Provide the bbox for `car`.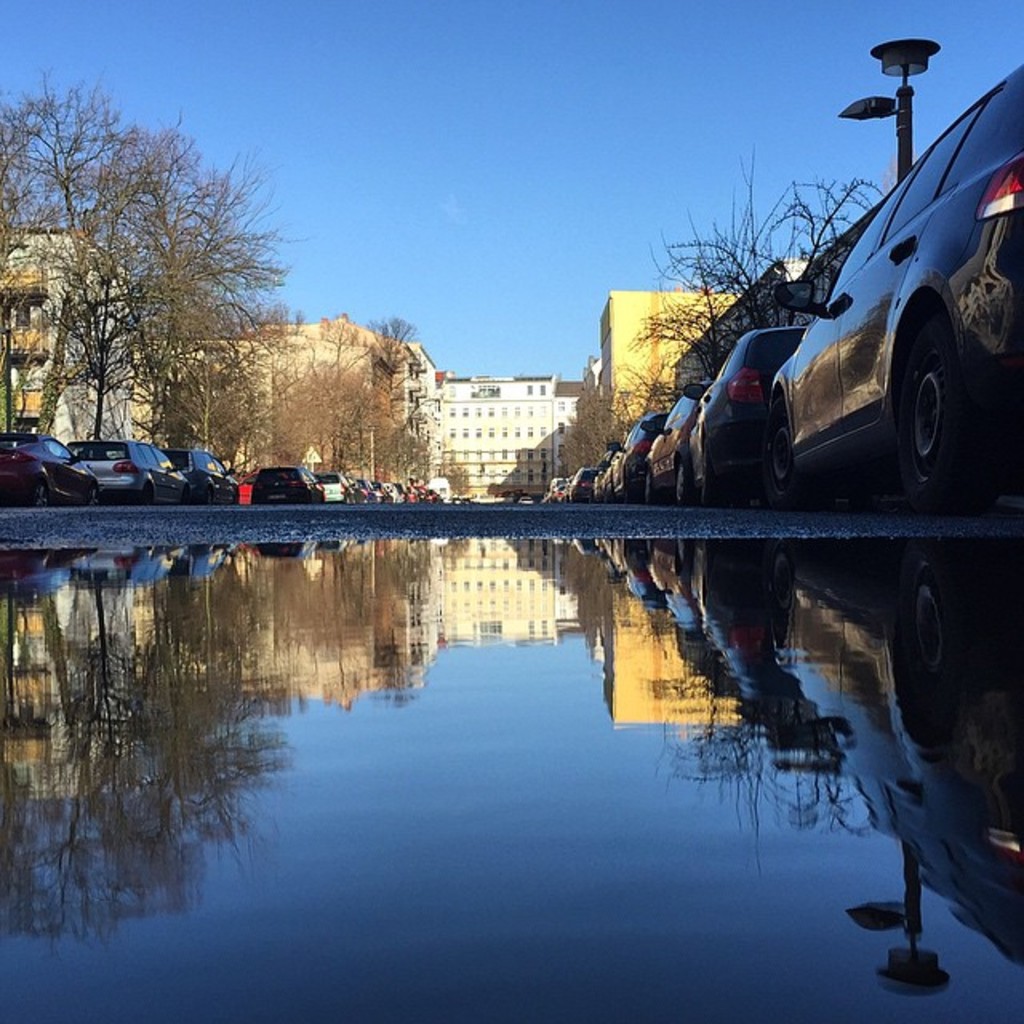
left=683, top=304, right=814, bottom=506.
